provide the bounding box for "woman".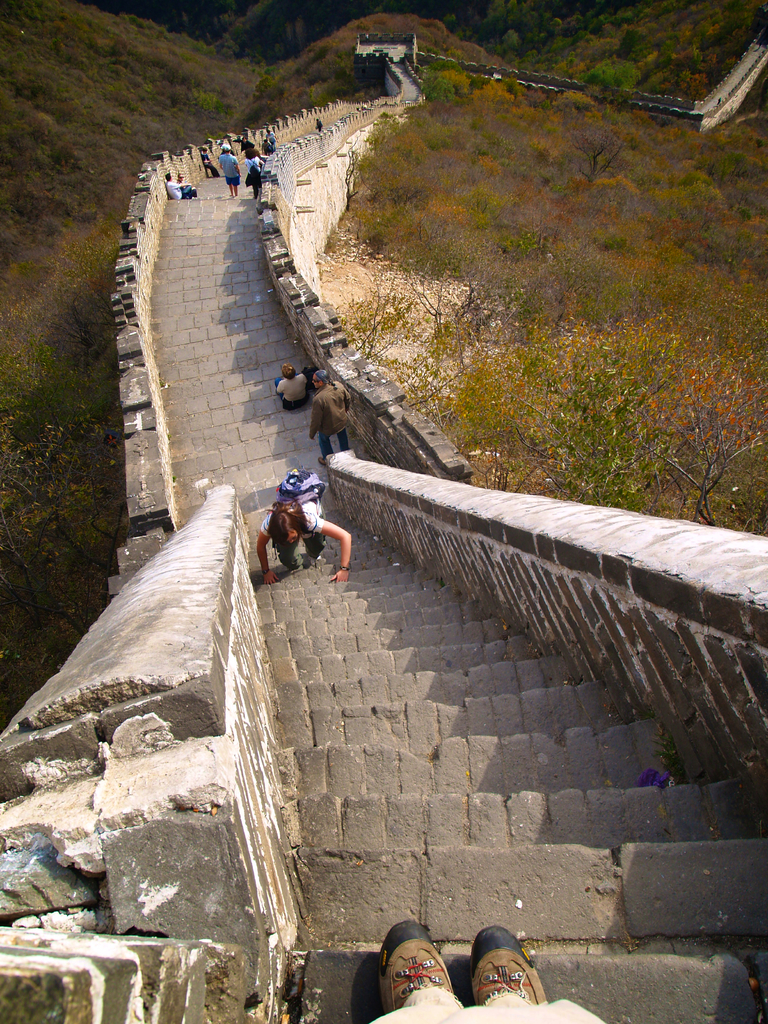
(246,468,360,585).
